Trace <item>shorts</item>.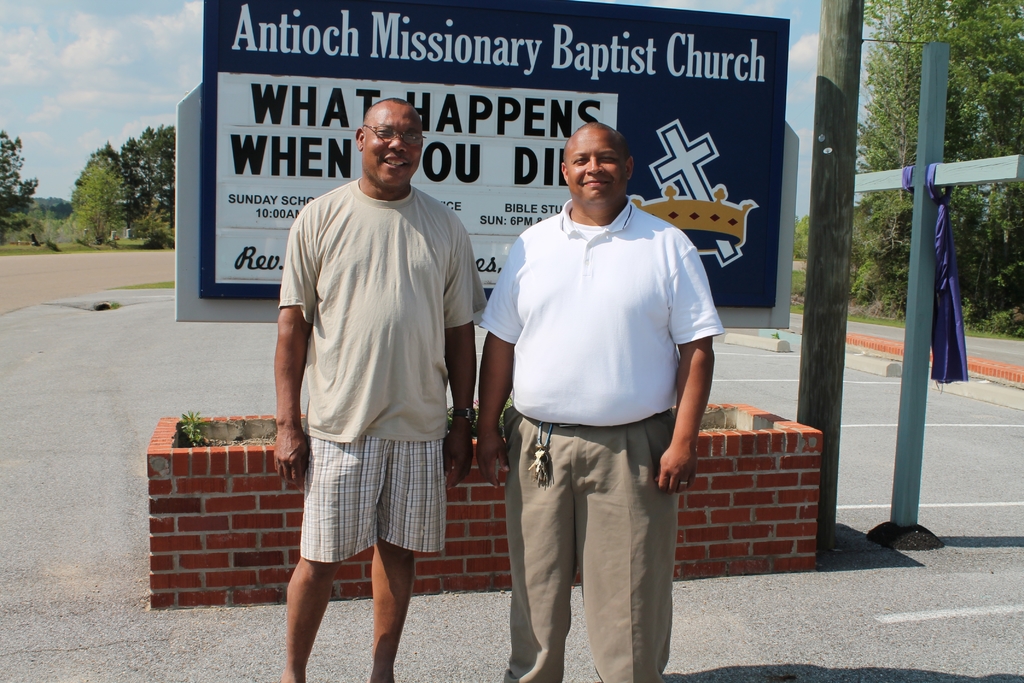
Traced to l=280, t=438, r=457, b=564.
